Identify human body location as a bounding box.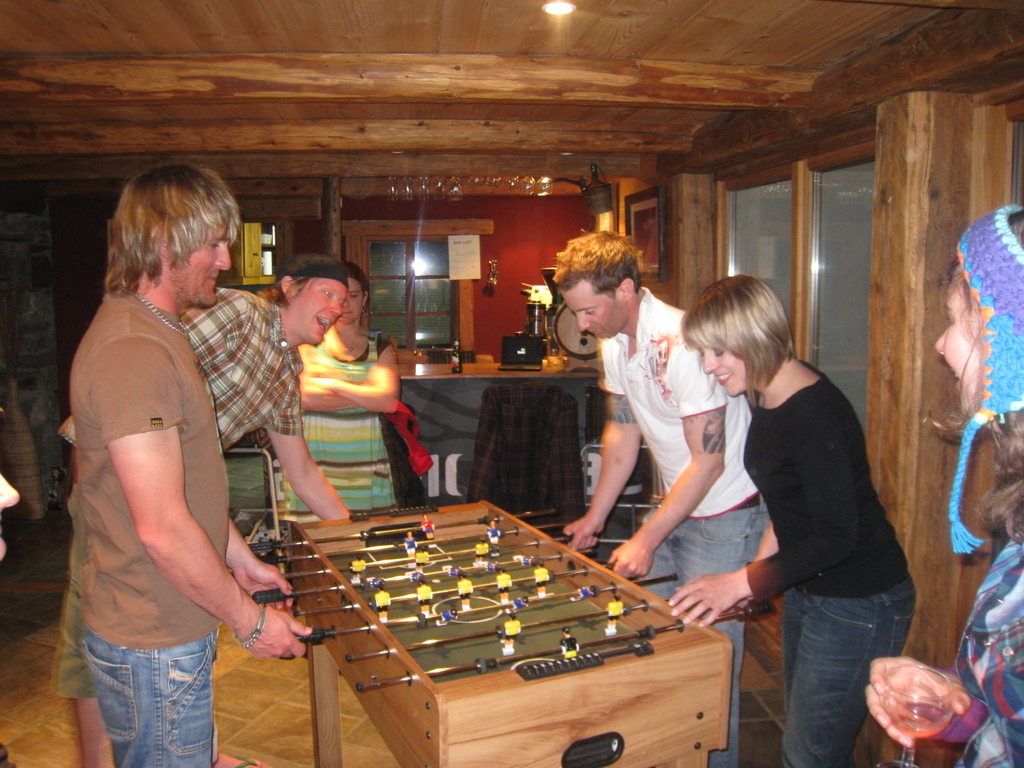
865:196:1023:767.
